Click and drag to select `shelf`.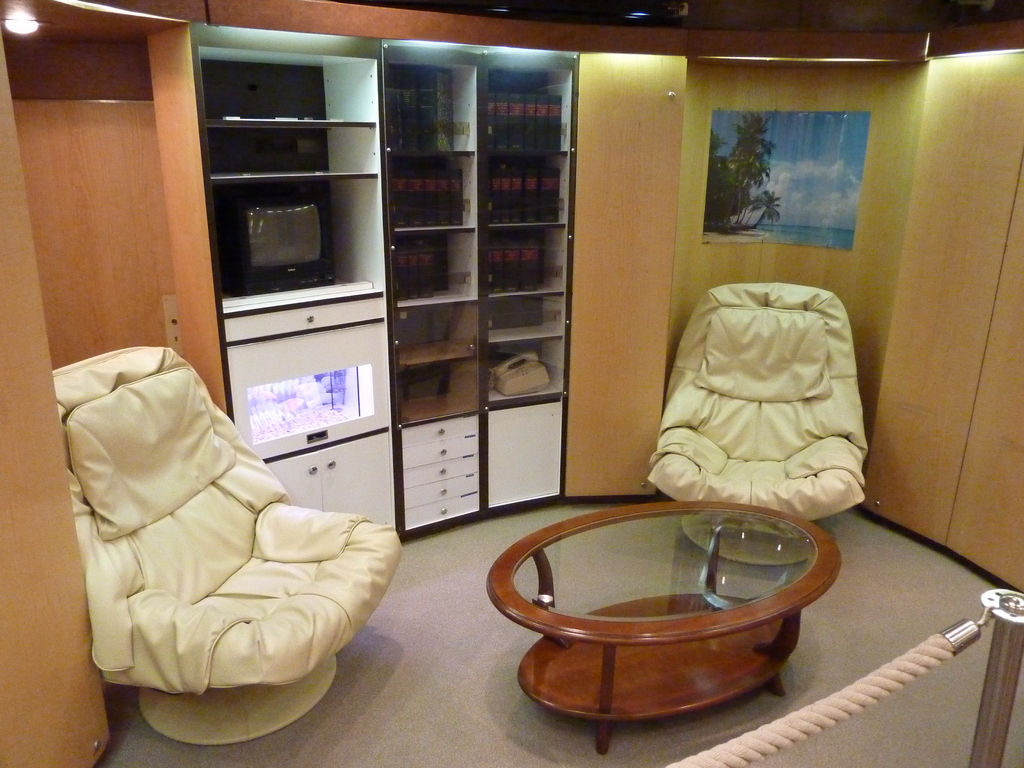
Selection: <region>191, 124, 387, 188</region>.
